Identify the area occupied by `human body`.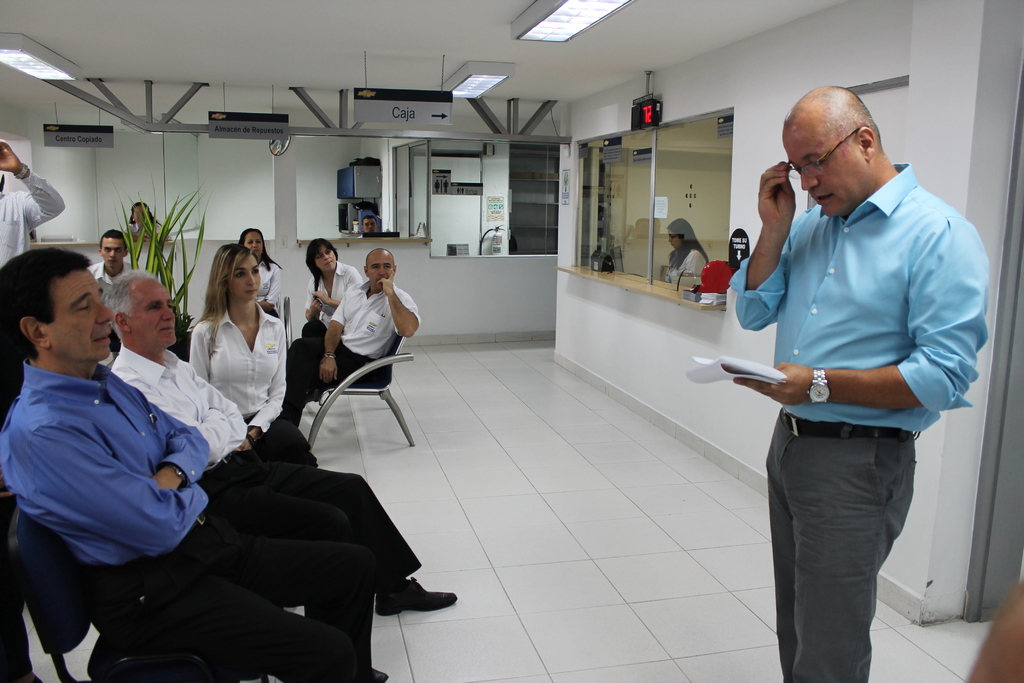
Area: detection(92, 226, 135, 291).
